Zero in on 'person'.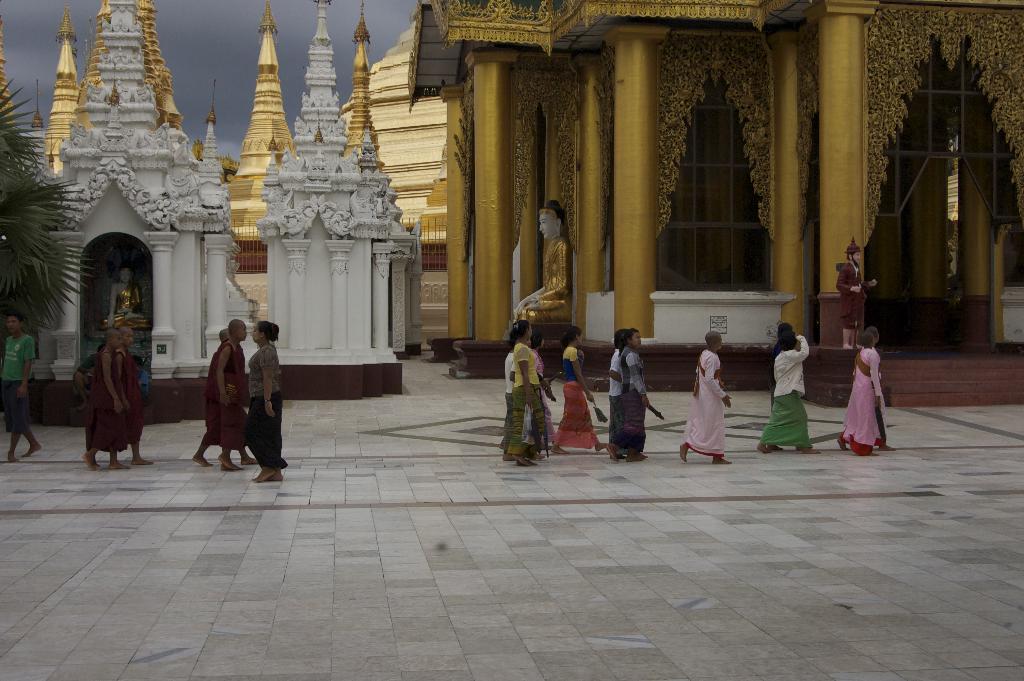
Zeroed in: Rect(512, 193, 571, 333).
